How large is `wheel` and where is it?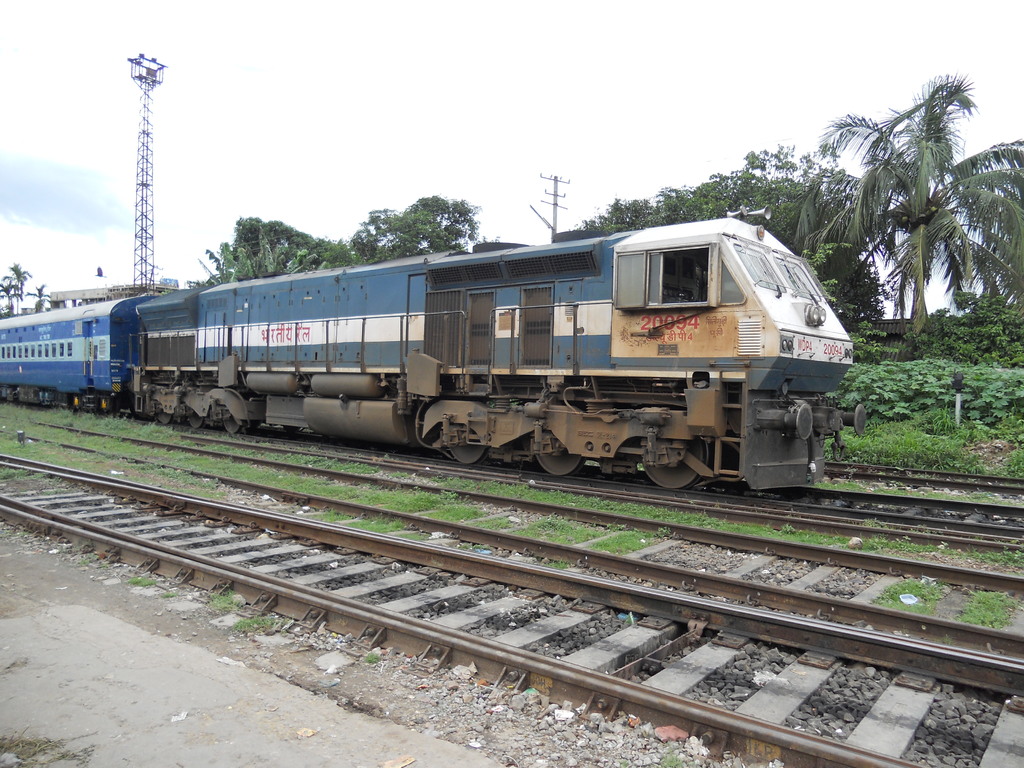
Bounding box: 639/421/717/492.
